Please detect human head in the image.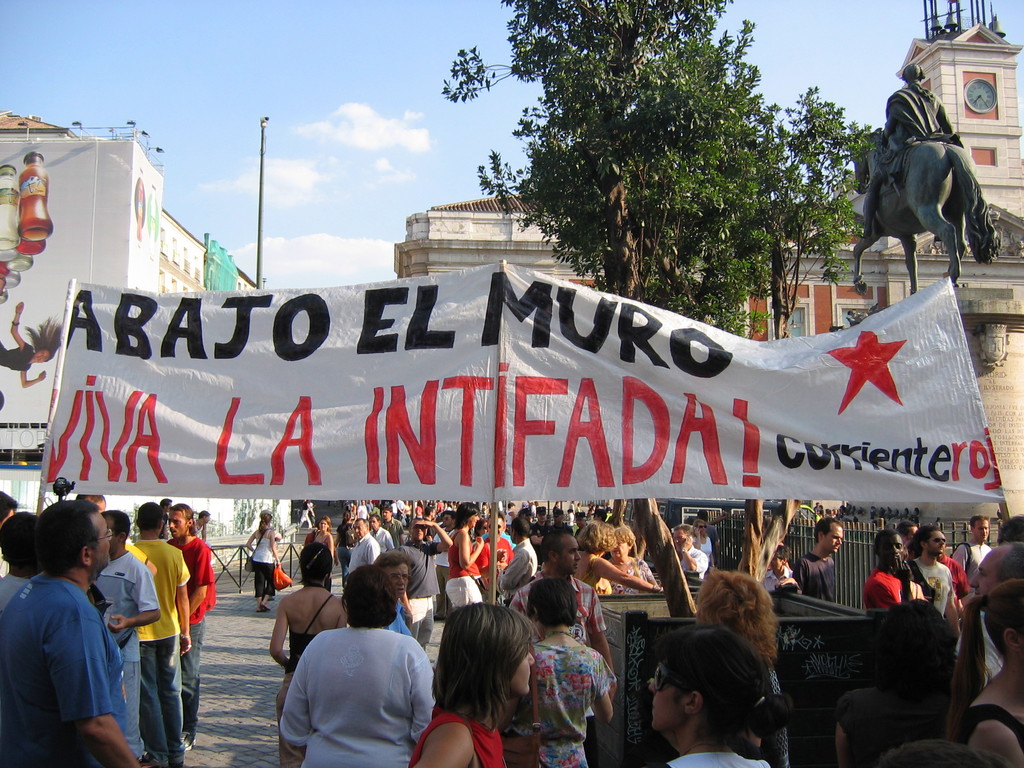
locate(940, 531, 945, 558).
